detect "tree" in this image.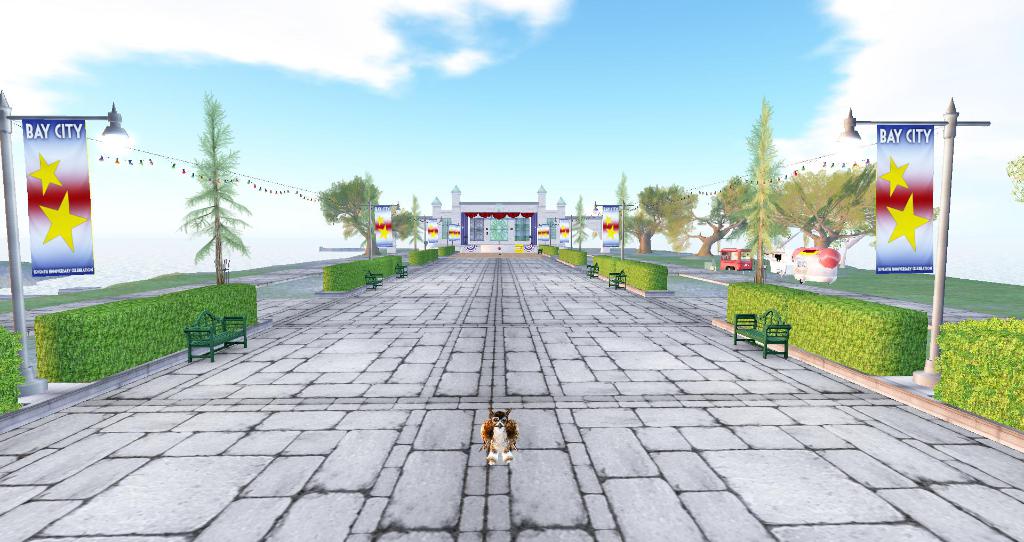
Detection: x1=697 y1=170 x2=742 y2=257.
